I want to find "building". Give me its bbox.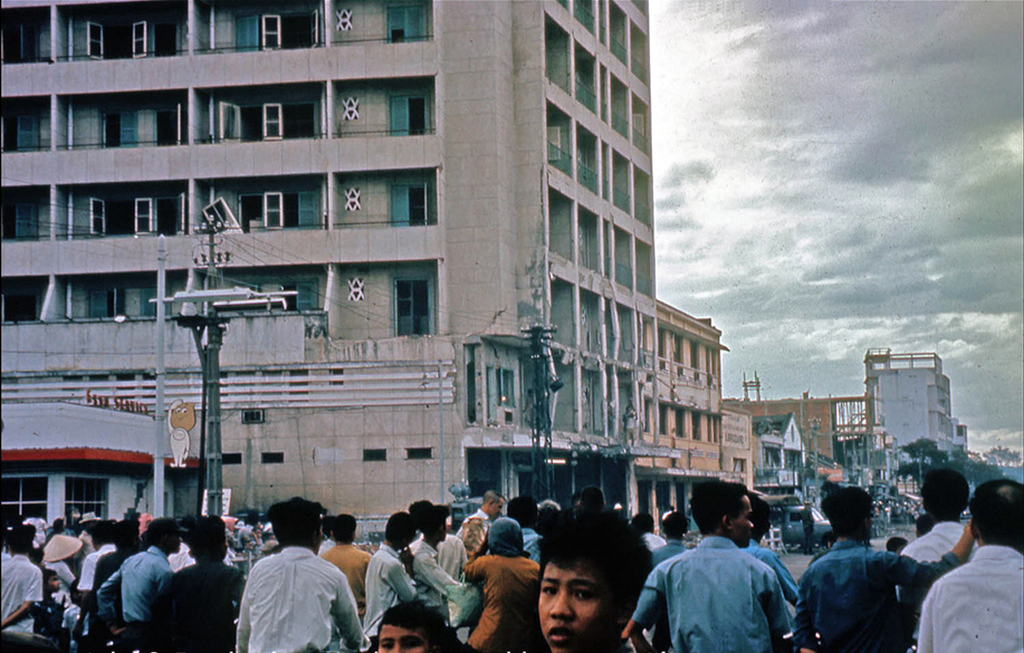
864:350:965:456.
